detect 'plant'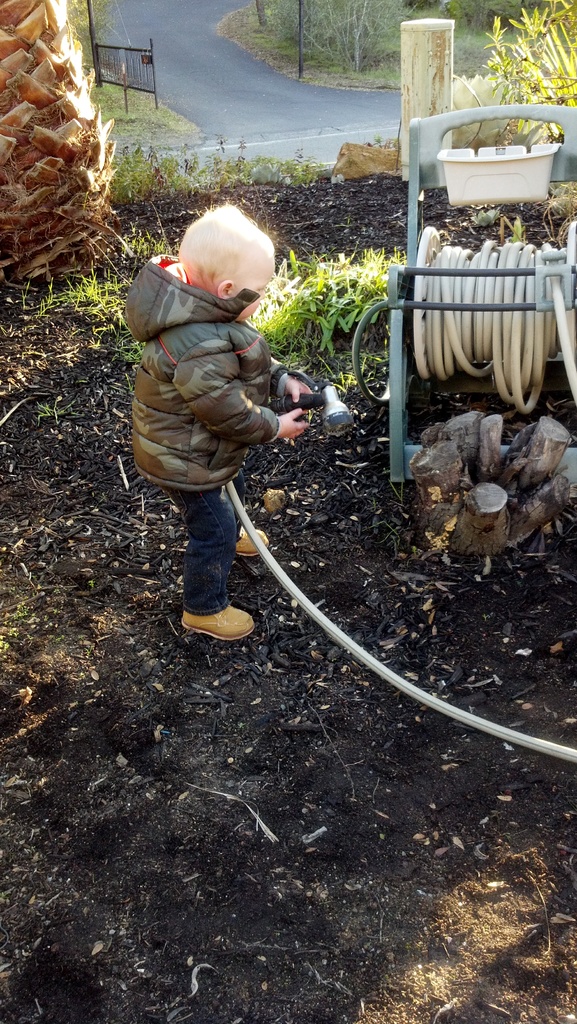
52, 587, 64, 597
